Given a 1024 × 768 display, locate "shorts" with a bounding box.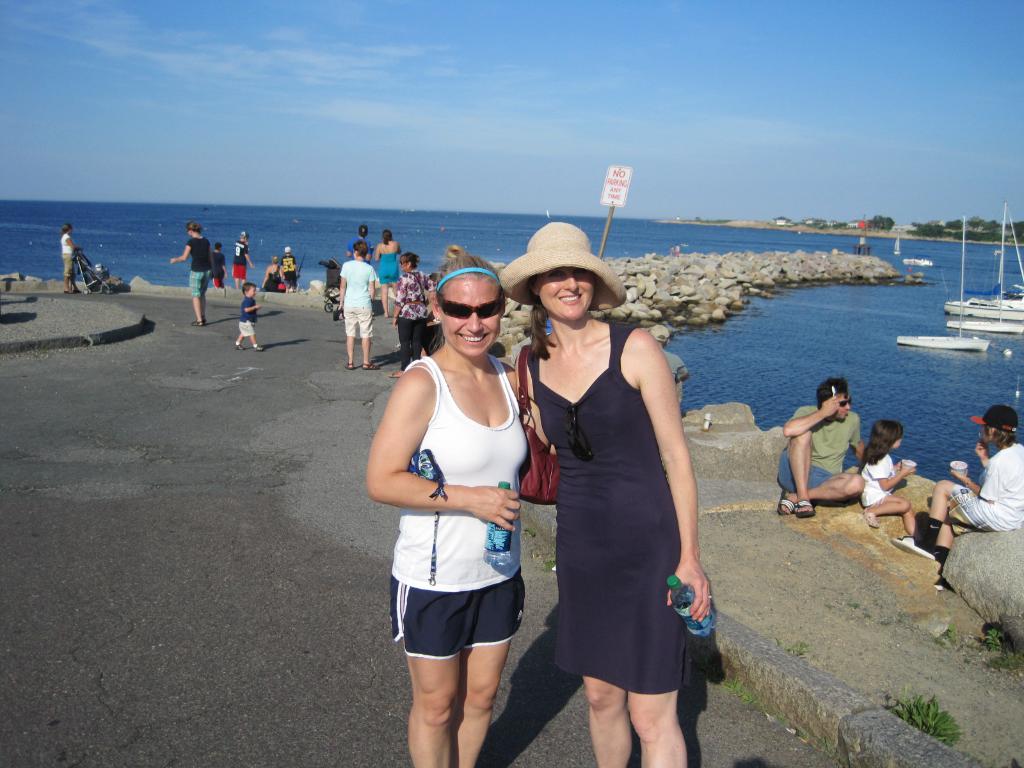
Located: detection(342, 307, 376, 339).
